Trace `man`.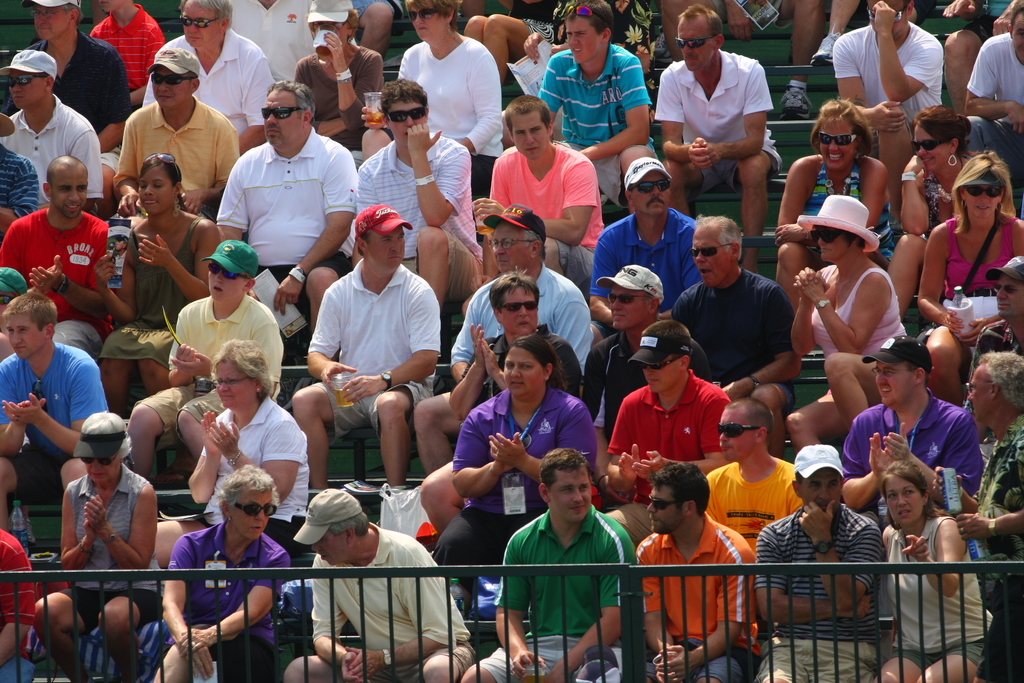
Traced to Rect(961, 0, 1023, 192).
